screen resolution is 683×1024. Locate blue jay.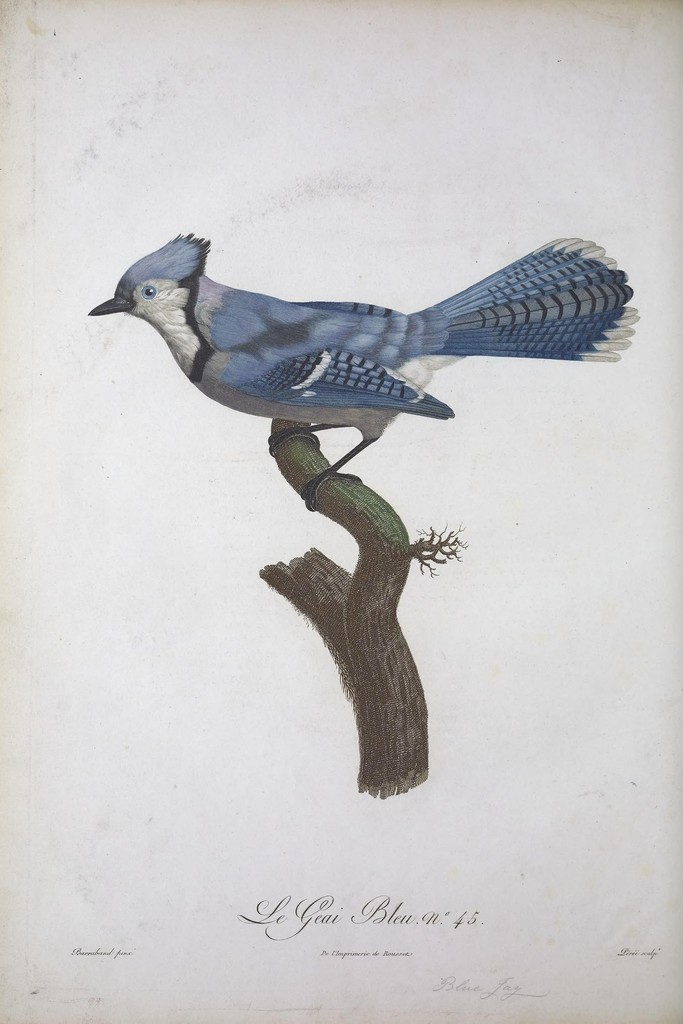
bbox(85, 228, 644, 511).
